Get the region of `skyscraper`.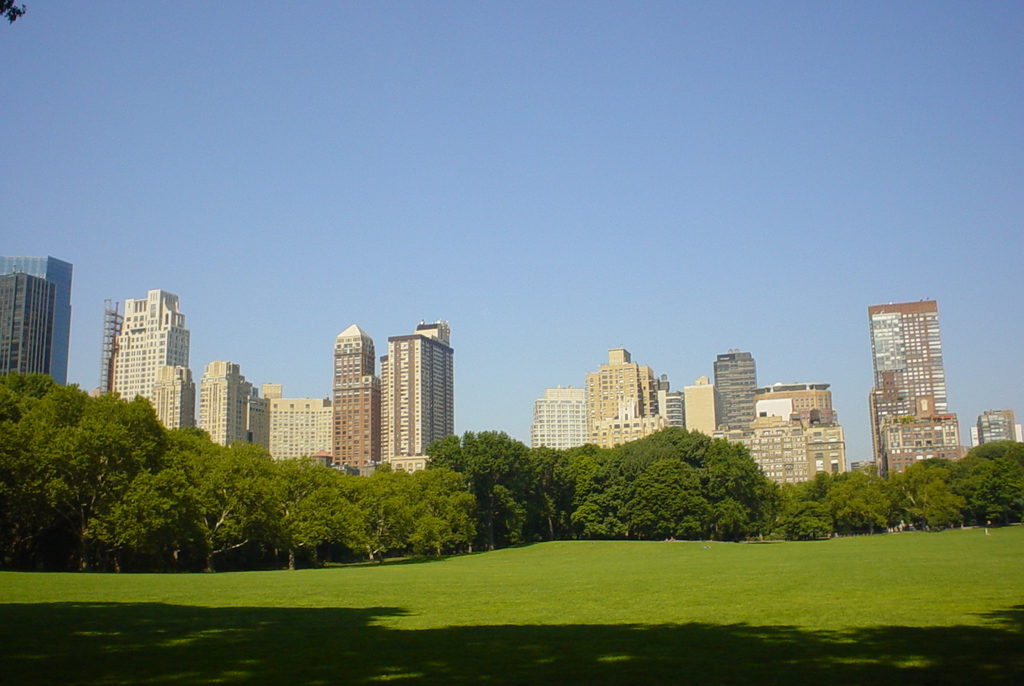
BBox(259, 380, 340, 463).
